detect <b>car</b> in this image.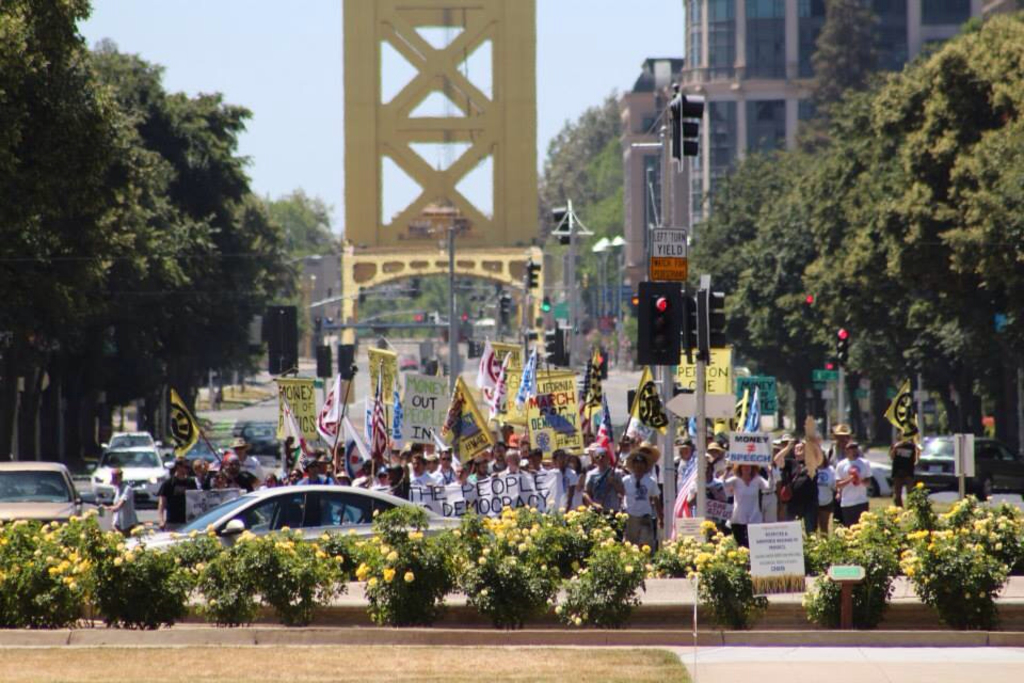
Detection: bbox(866, 459, 894, 496).
